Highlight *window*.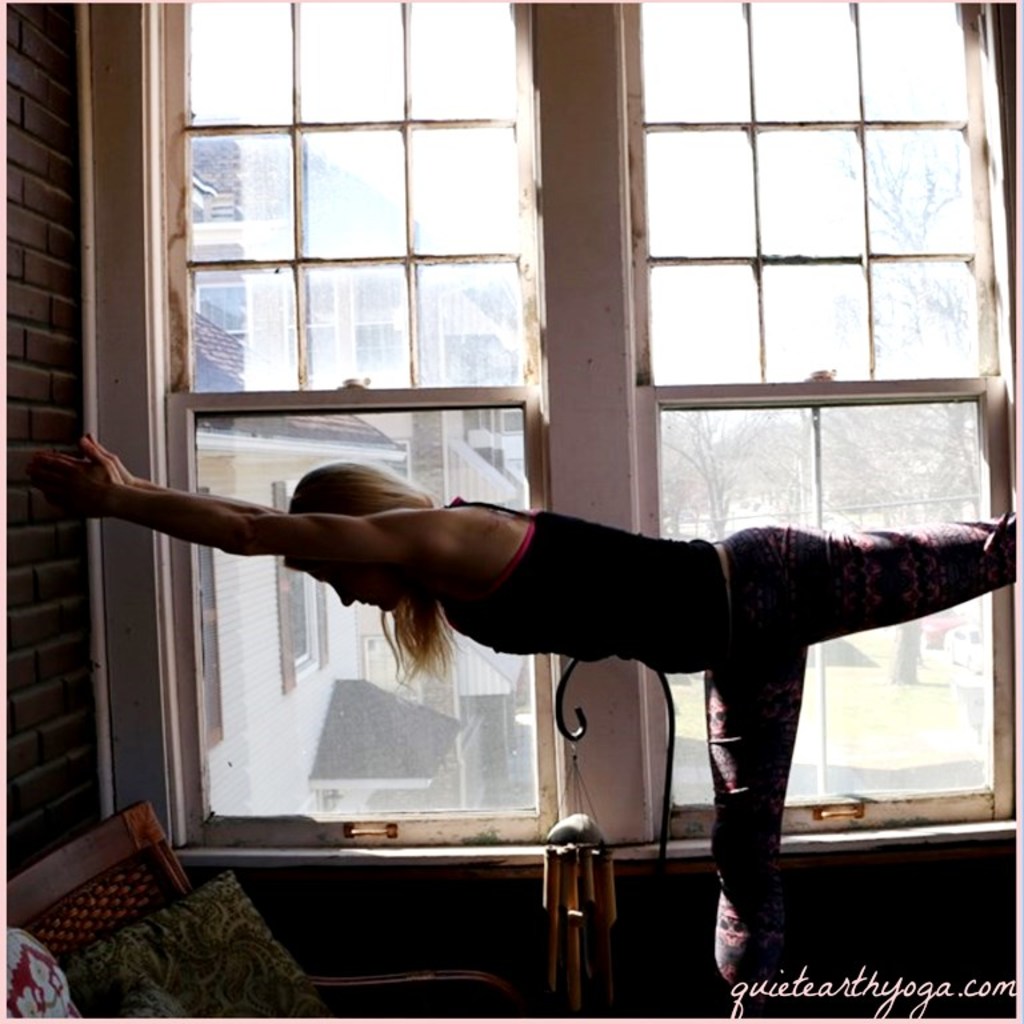
Highlighted region: 101 0 1020 865.
